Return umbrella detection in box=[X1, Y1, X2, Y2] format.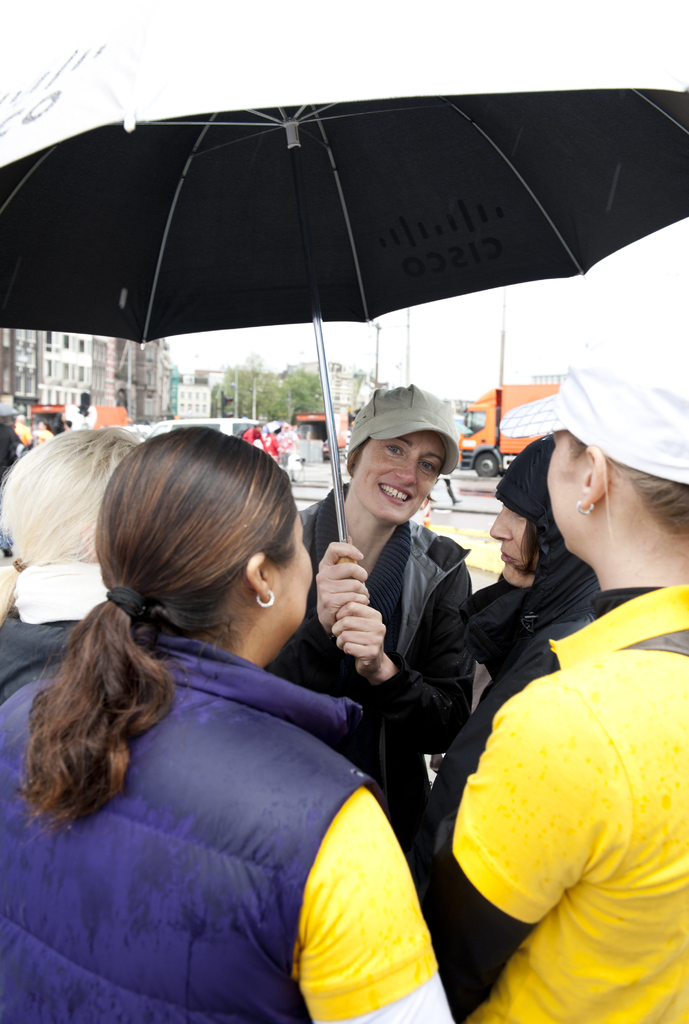
box=[0, 0, 688, 564].
